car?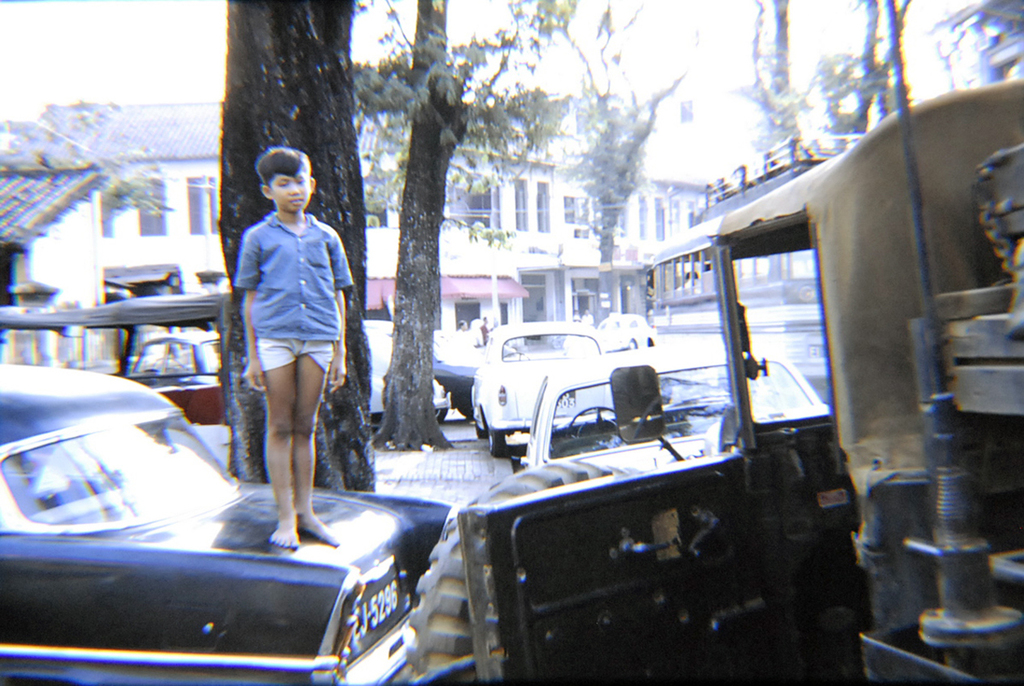
BBox(113, 323, 221, 425)
